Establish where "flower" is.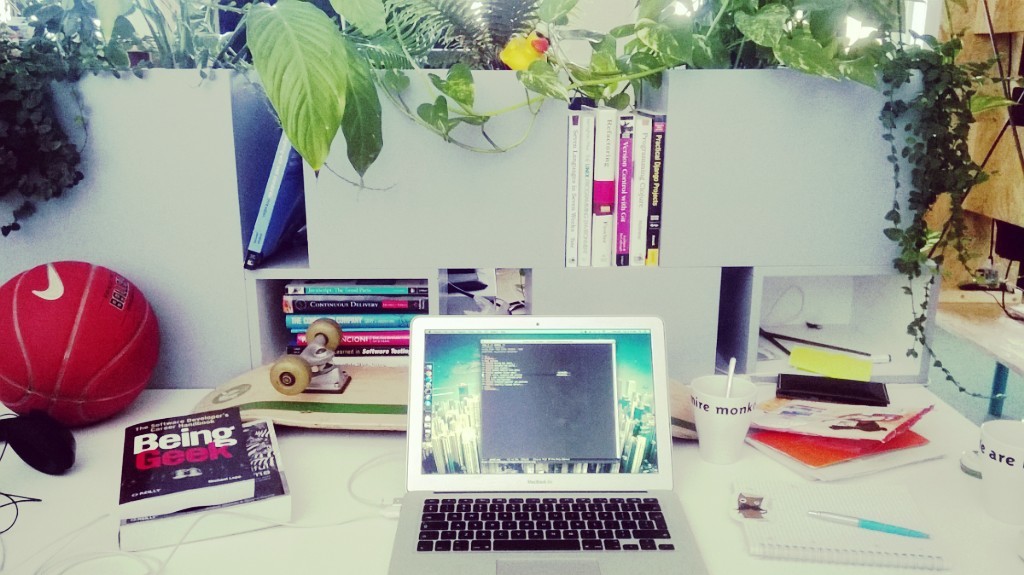
Established at detection(498, 33, 549, 72).
